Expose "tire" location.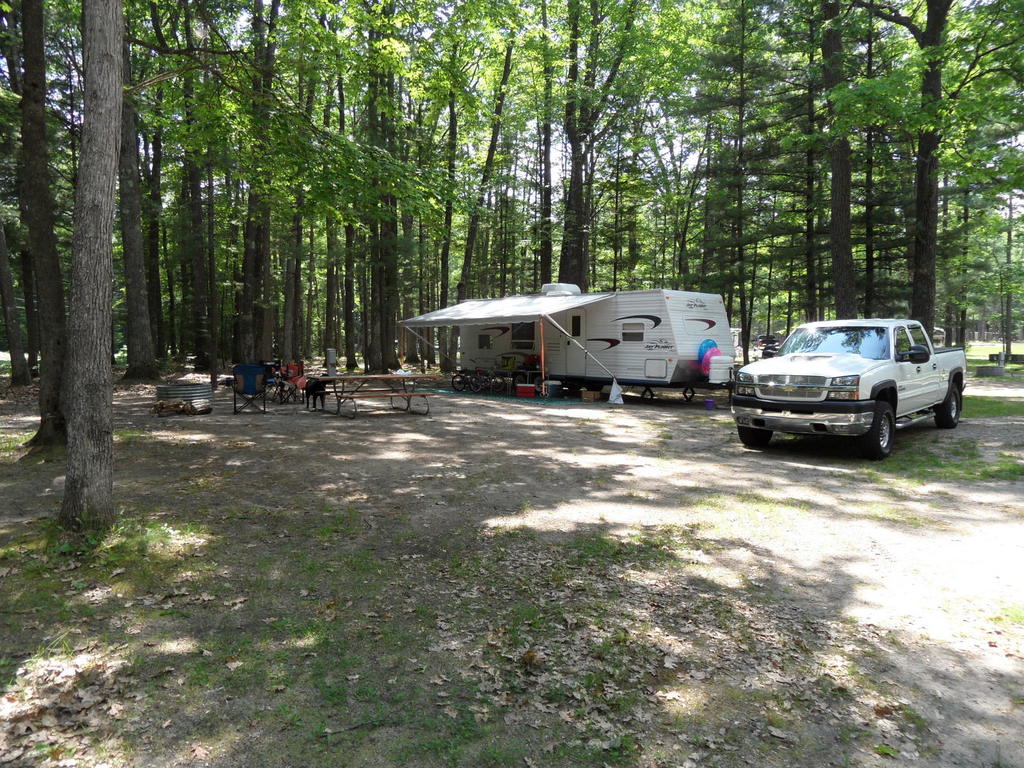
Exposed at select_region(858, 399, 891, 452).
